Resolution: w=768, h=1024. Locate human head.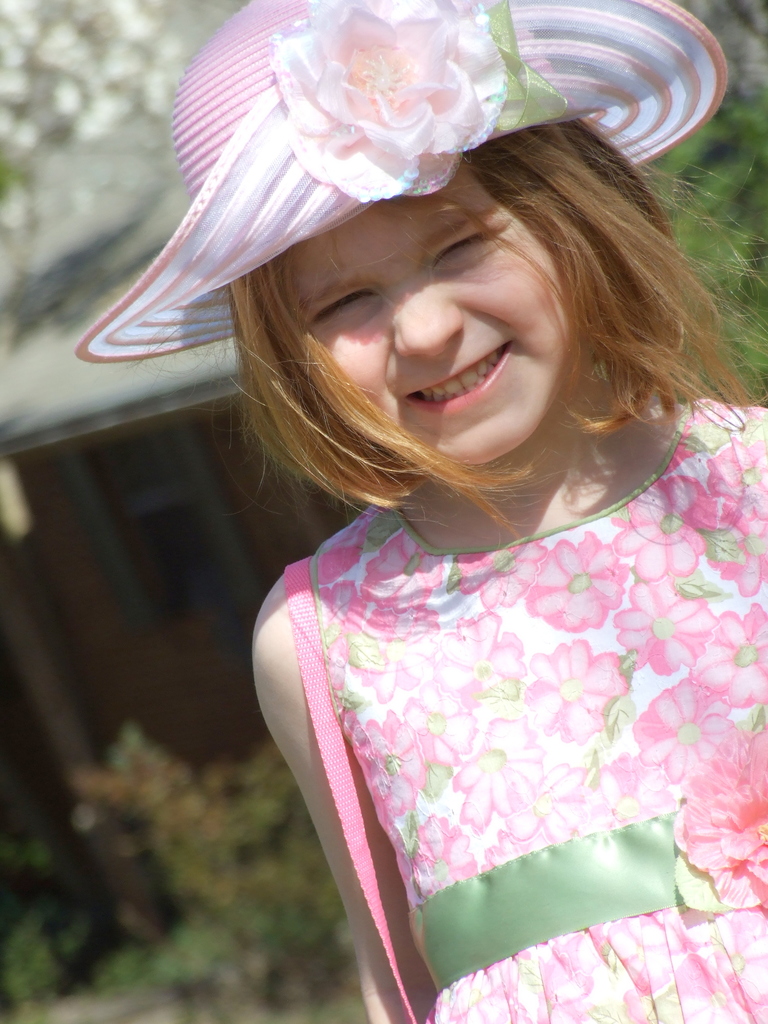
bbox=(143, 111, 659, 432).
